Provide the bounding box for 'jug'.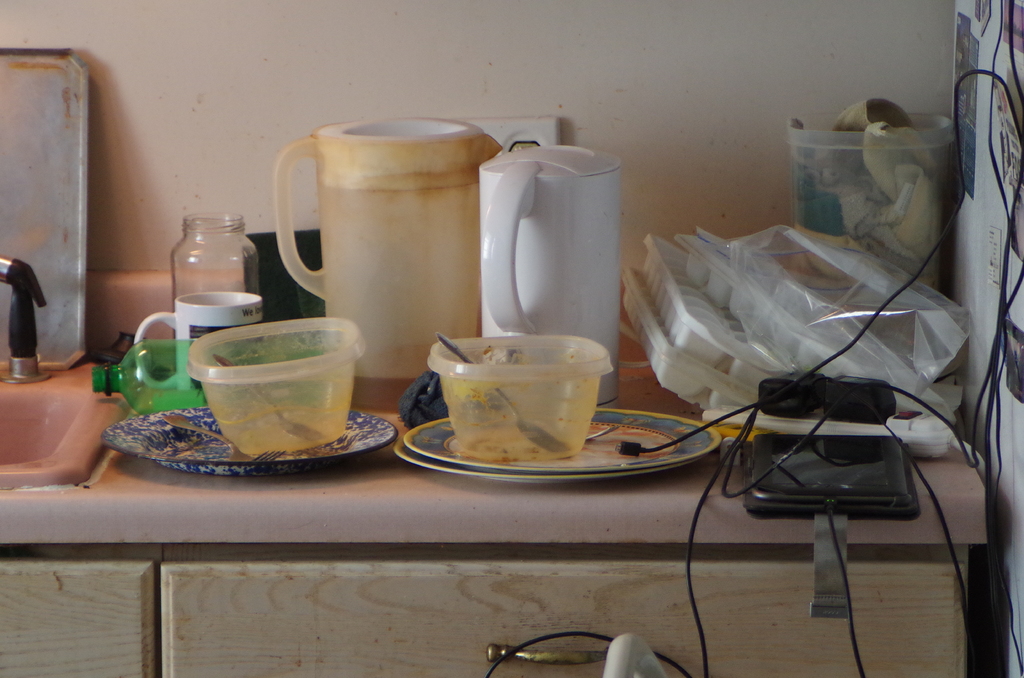
x1=258 y1=118 x2=504 y2=383.
